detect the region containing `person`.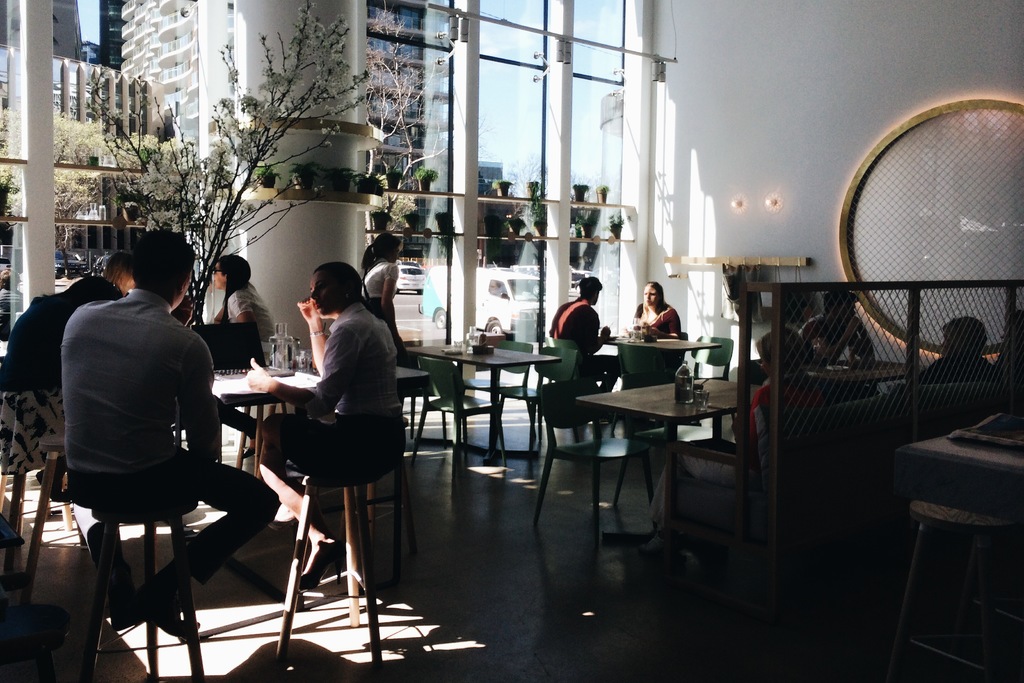
locate(1, 270, 25, 338).
